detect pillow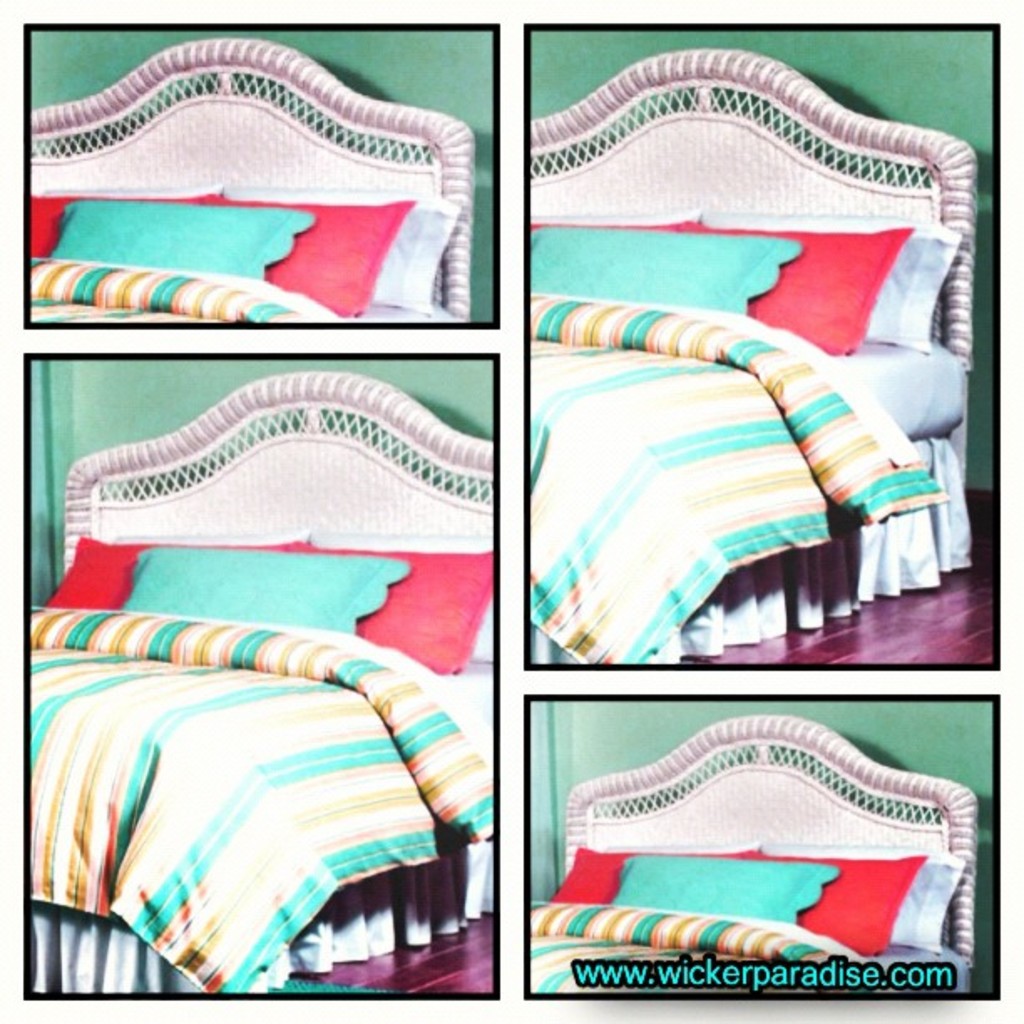
<bbox>519, 234, 793, 333</bbox>
